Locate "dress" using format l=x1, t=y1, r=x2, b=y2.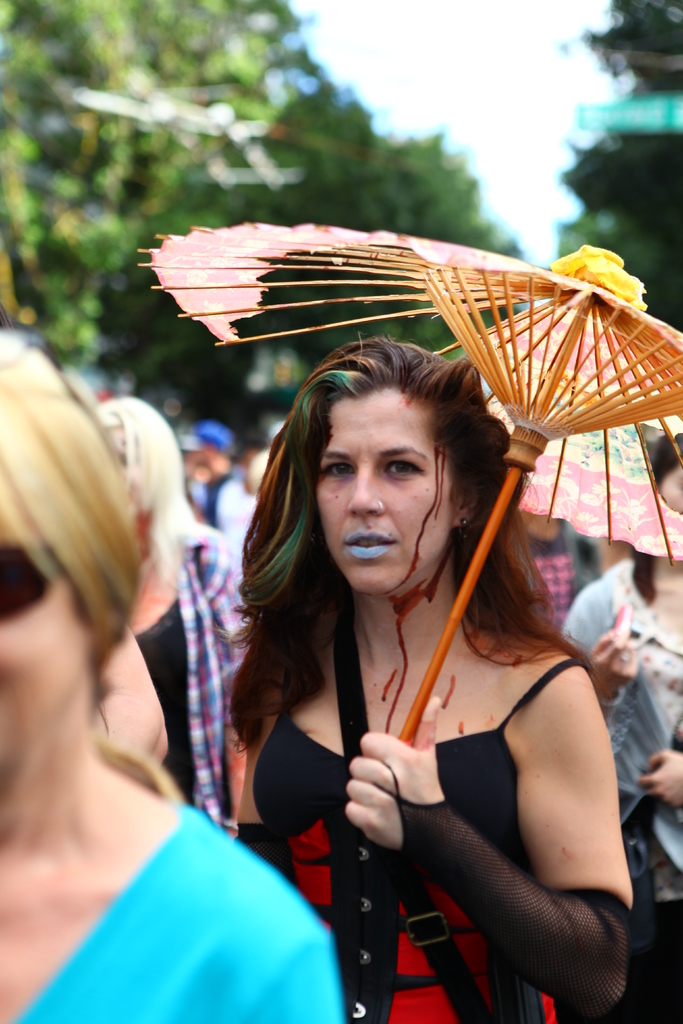
l=242, t=653, r=582, b=1023.
